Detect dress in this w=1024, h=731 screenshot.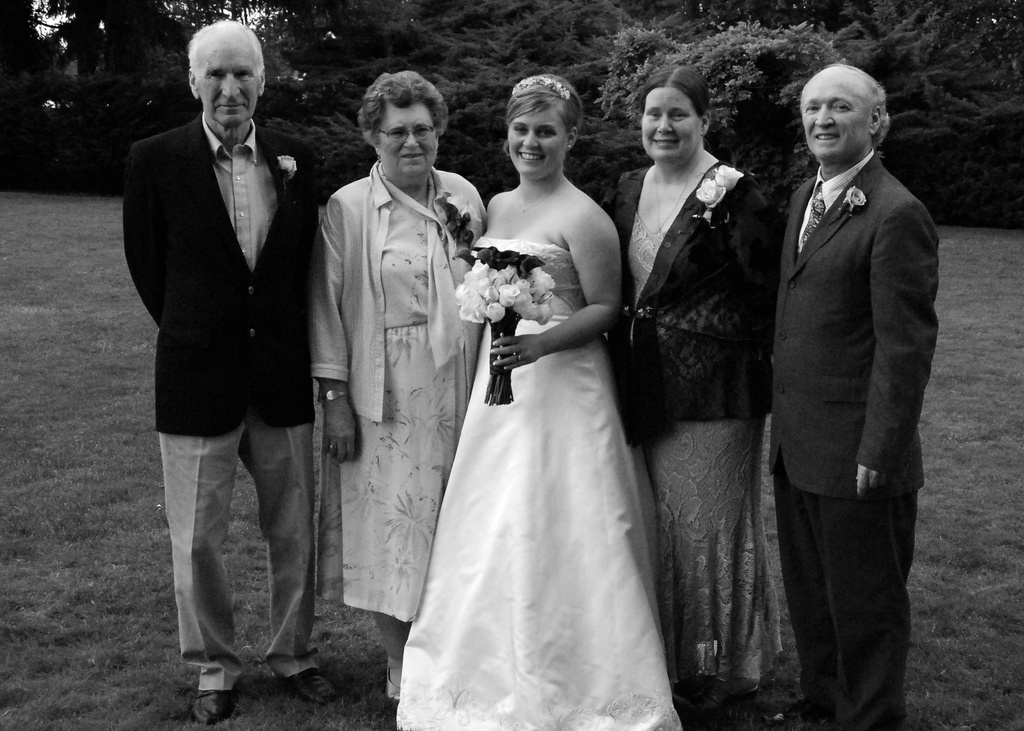
Detection: {"left": 604, "top": 165, "right": 784, "bottom": 687}.
